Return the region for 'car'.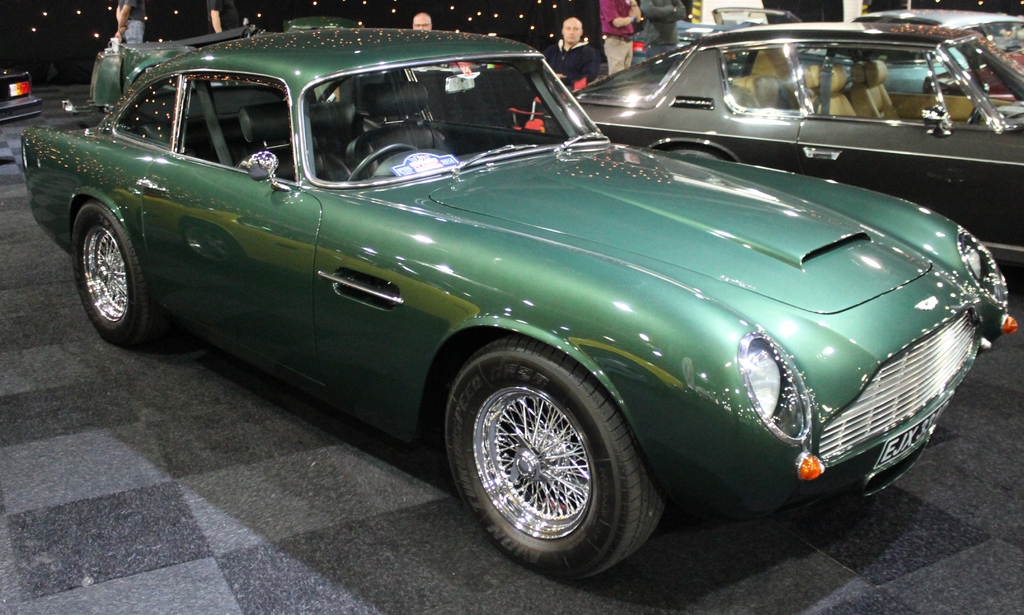
box=[0, 66, 42, 125].
